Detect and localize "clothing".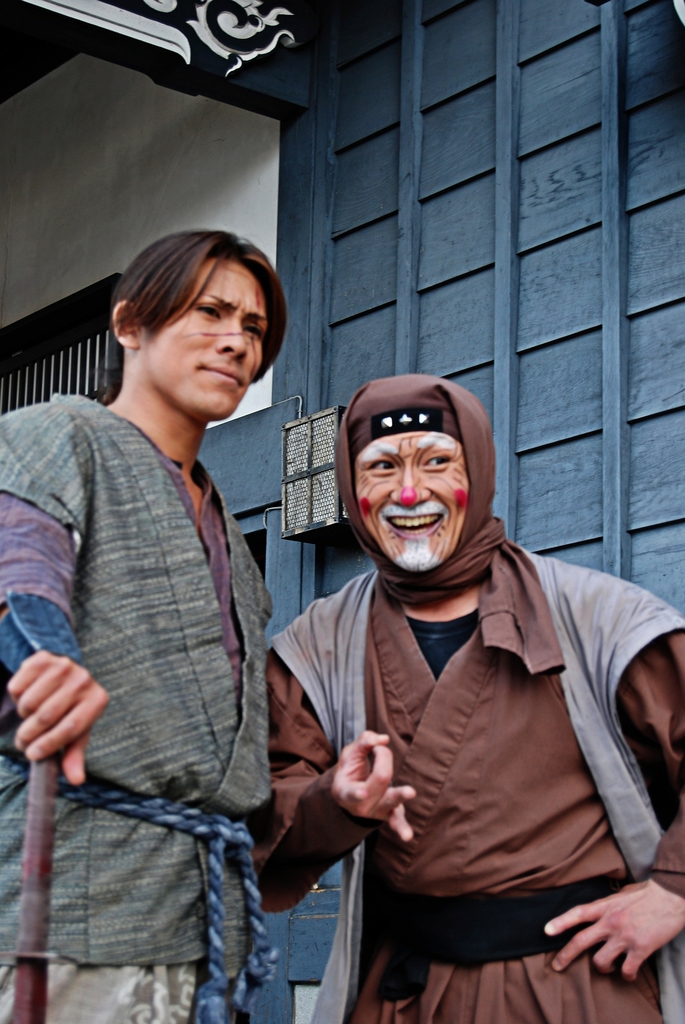
Localized at x1=268, y1=498, x2=663, y2=989.
